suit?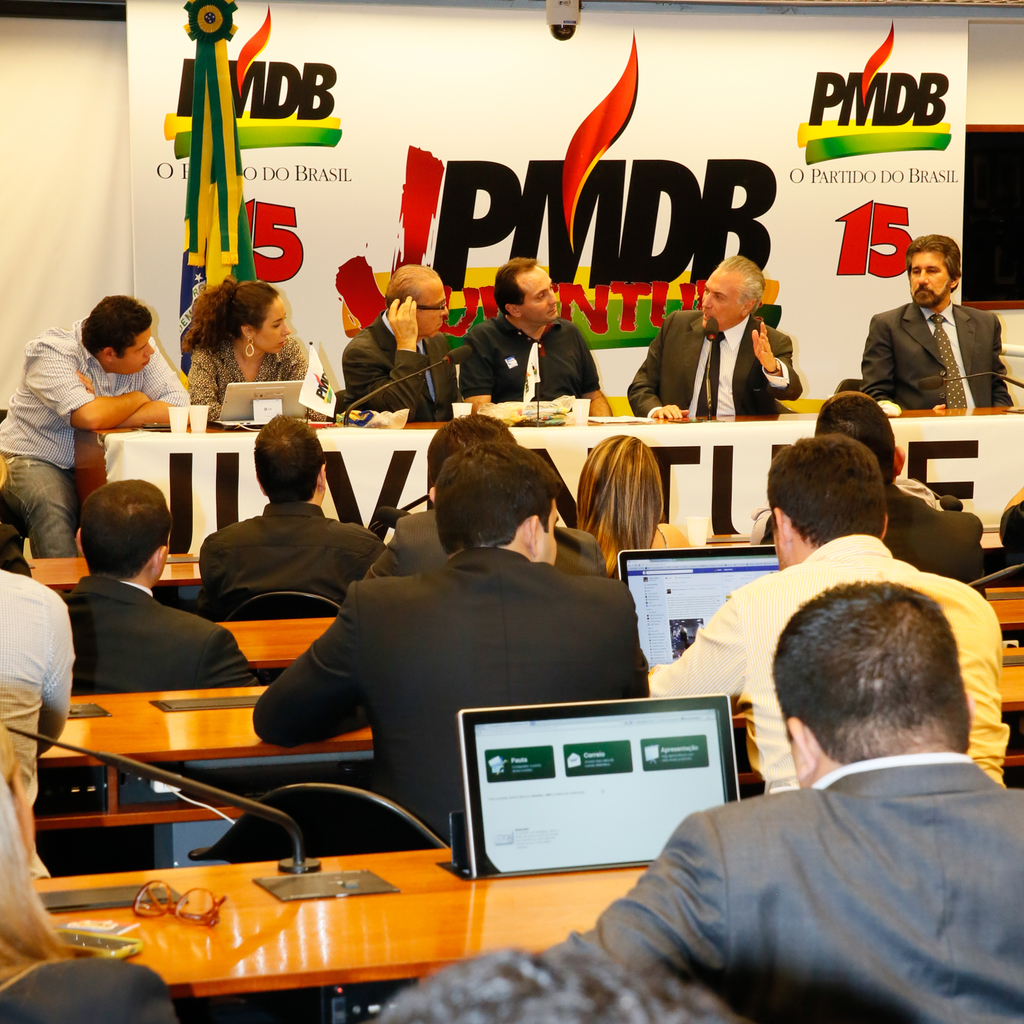
bbox=[625, 305, 800, 419]
